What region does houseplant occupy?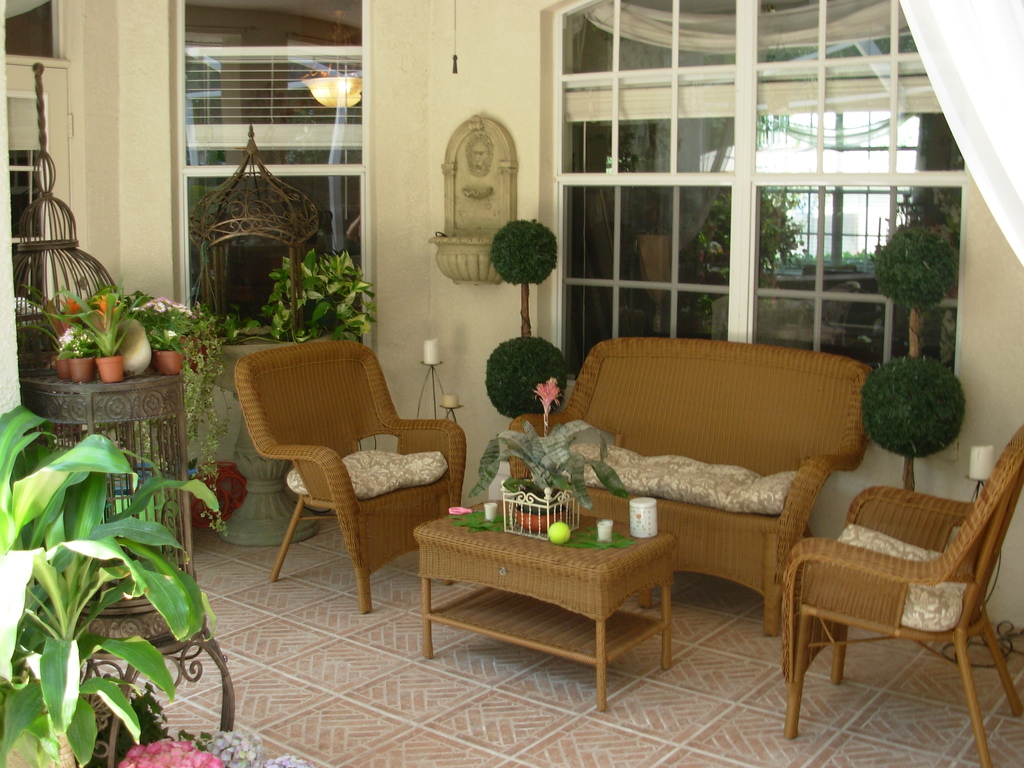
<bbox>0, 408, 209, 767</bbox>.
